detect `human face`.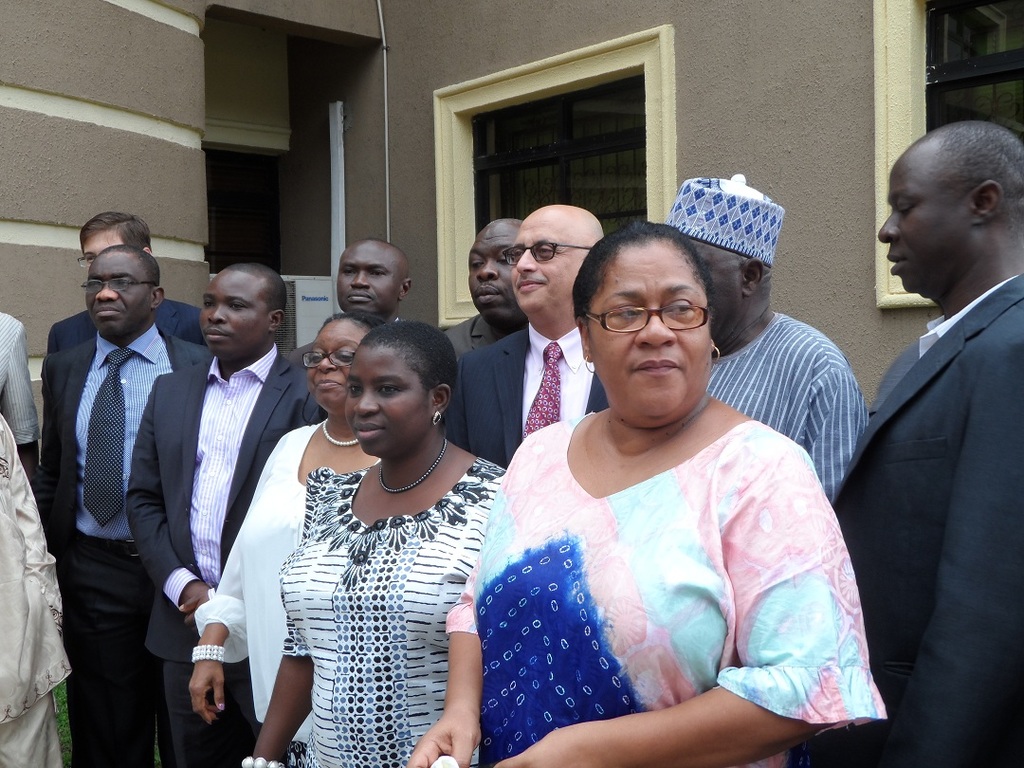
Detected at {"left": 500, "top": 216, "right": 580, "bottom": 317}.
